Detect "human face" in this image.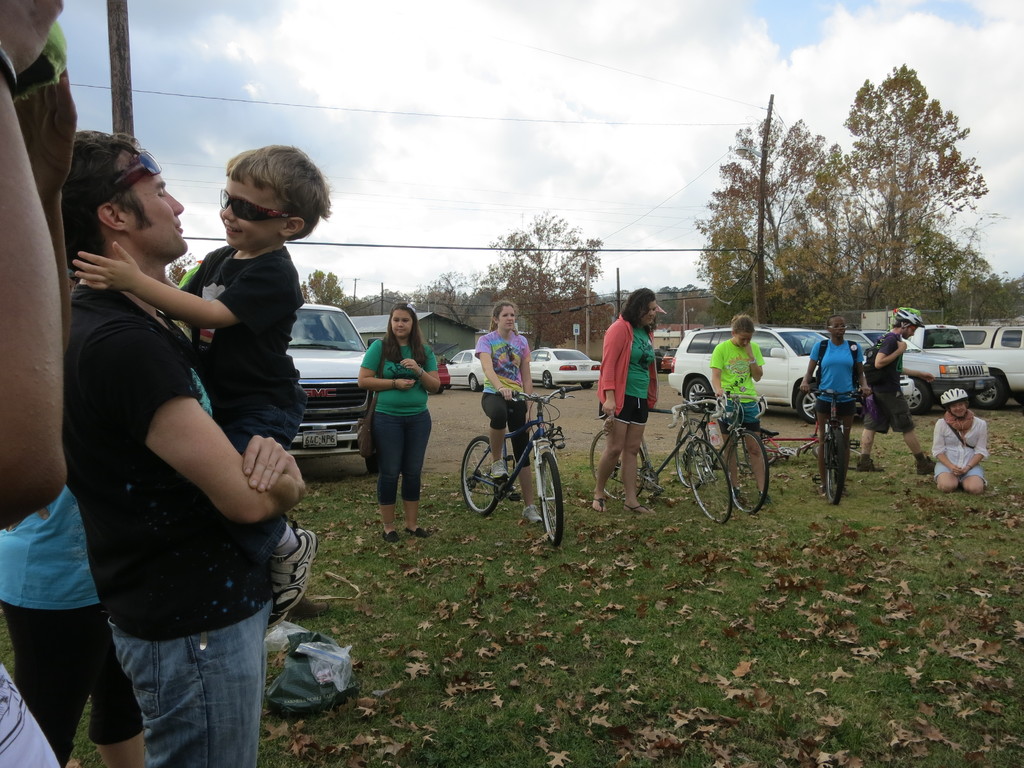
Detection: detection(127, 177, 188, 262).
